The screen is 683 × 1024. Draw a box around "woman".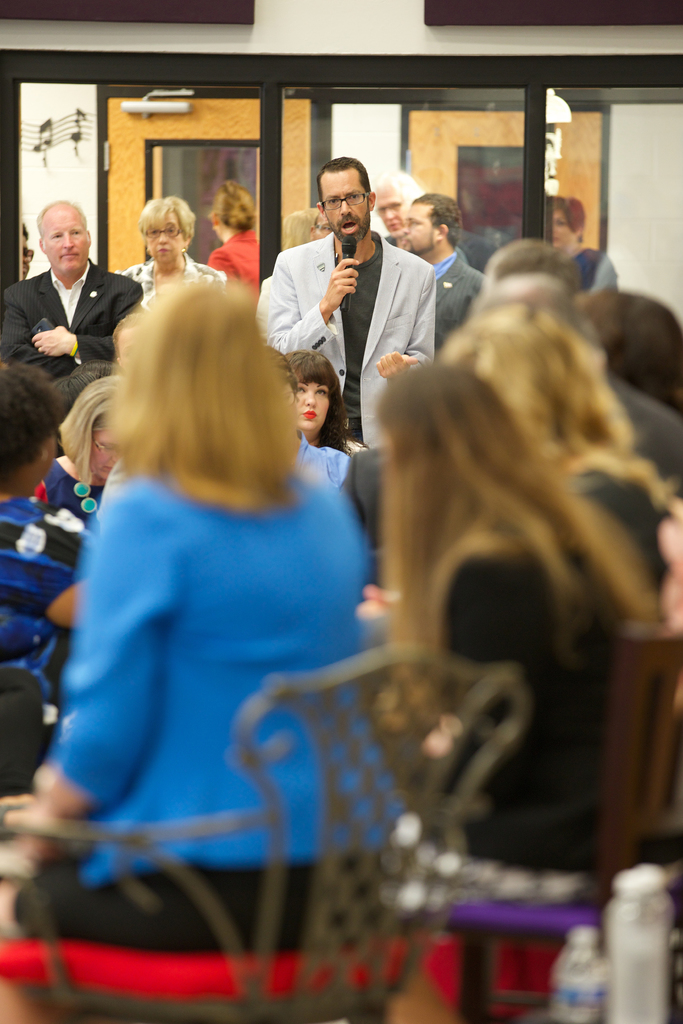
bbox(17, 378, 129, 522).
